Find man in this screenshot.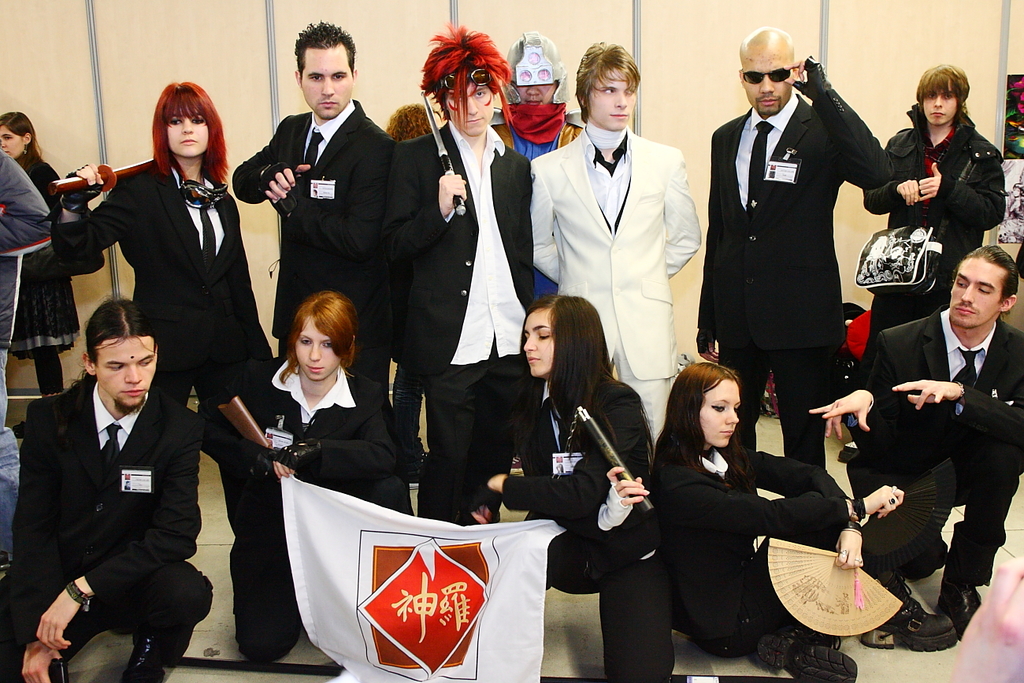
The bounding box for man is {"left": 20, "top": 282, "right": 202, "bottom": 671}.
